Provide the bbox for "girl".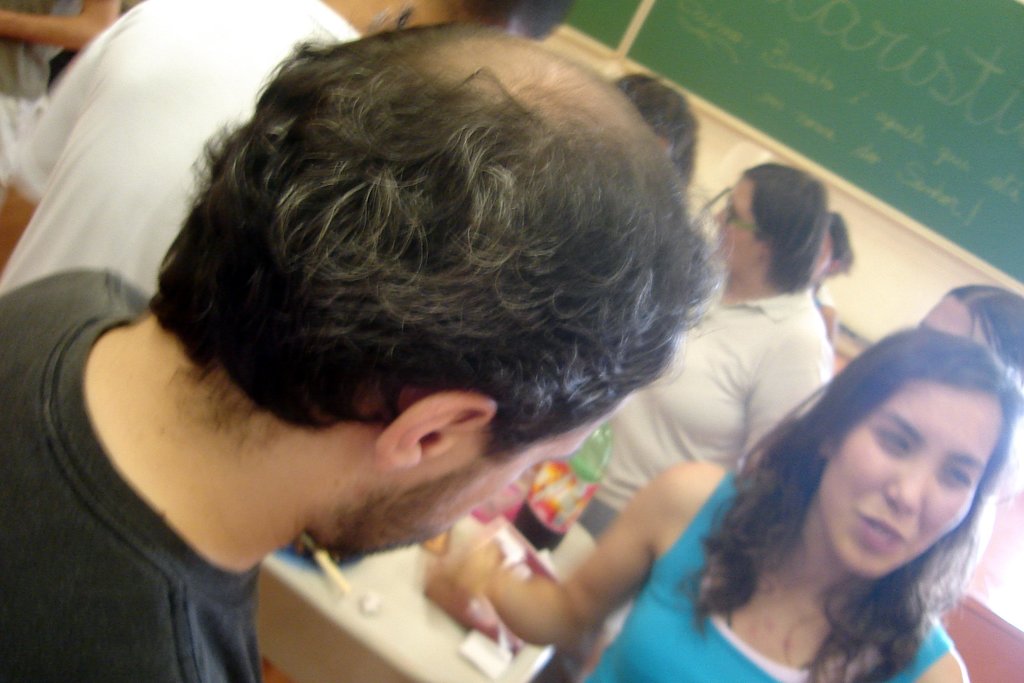
rect(413, 325, 1023, 682).
